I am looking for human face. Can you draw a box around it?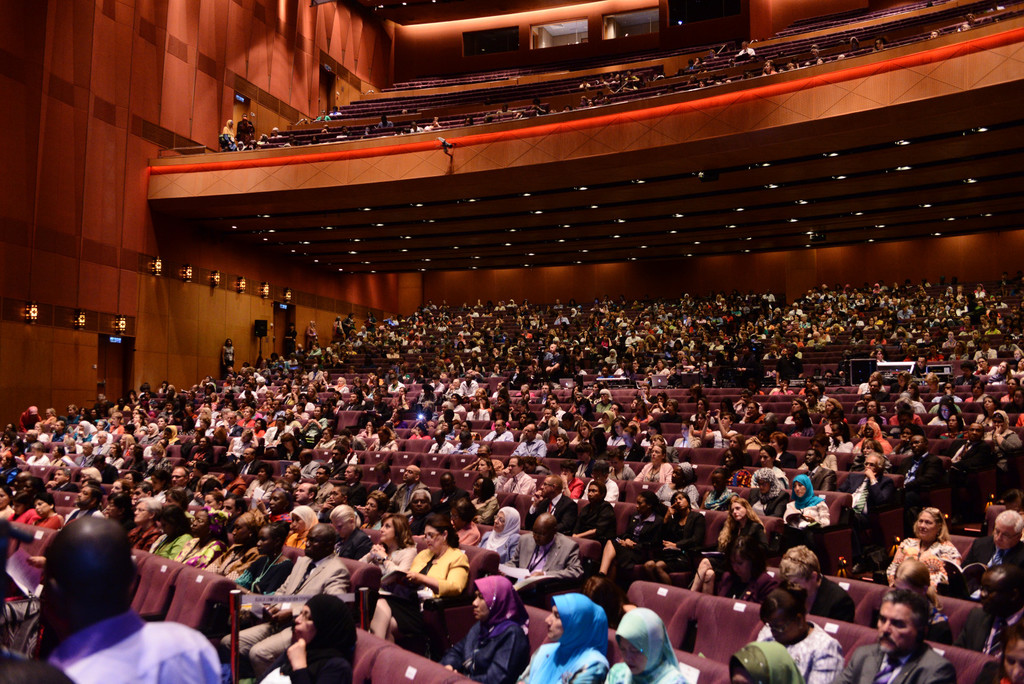
Sure, the bounding box is rect(877, 601, 915, 651).
